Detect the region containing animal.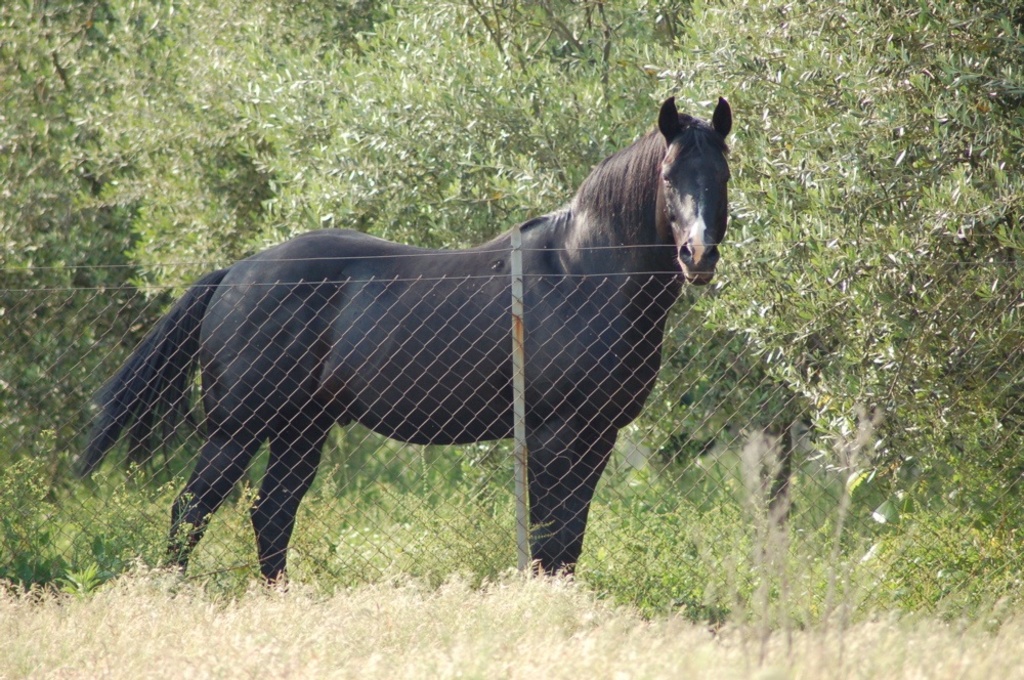
x1=76 y1=96 x2=733 y2=582.
